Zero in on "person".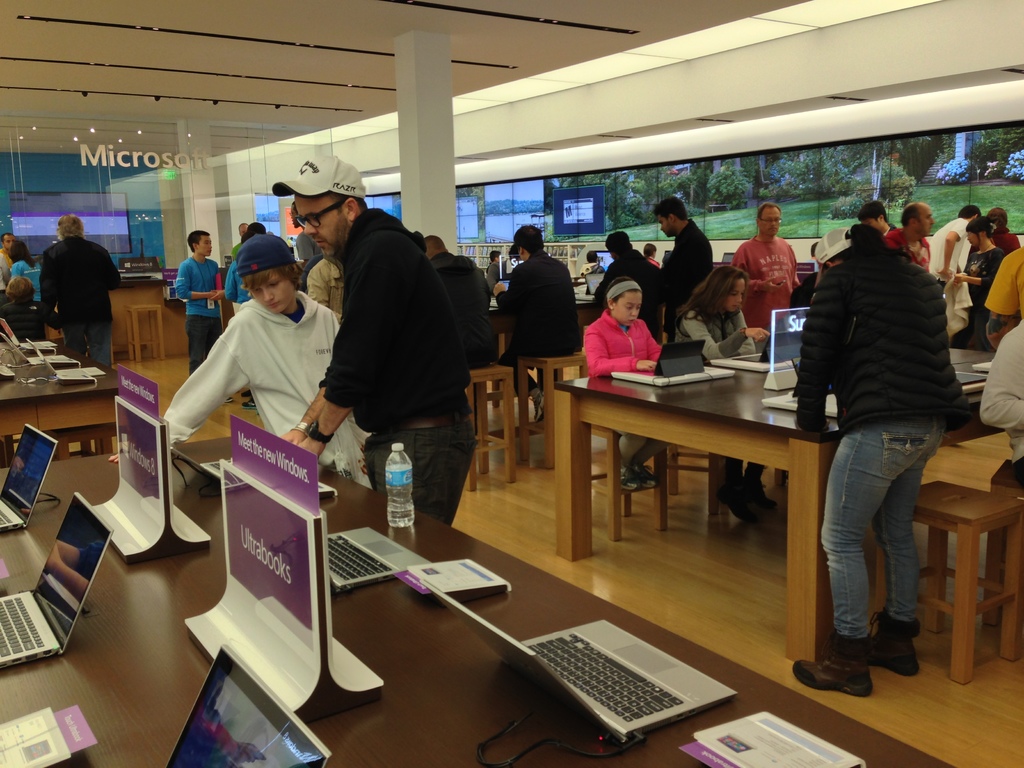
Zeroed in: 232:221:271:254.
